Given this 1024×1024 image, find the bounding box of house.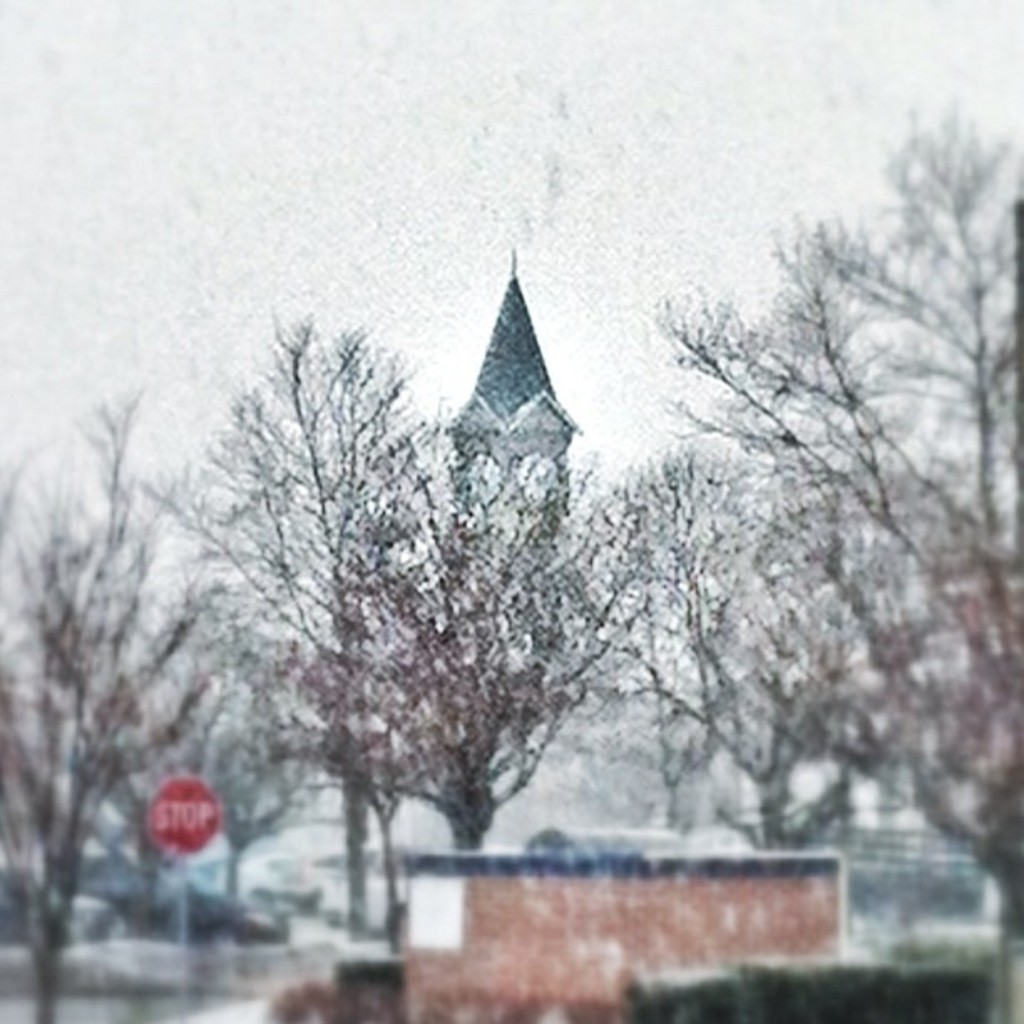
pyautogui.locateOnScreen(380, 827, 843, 975).
